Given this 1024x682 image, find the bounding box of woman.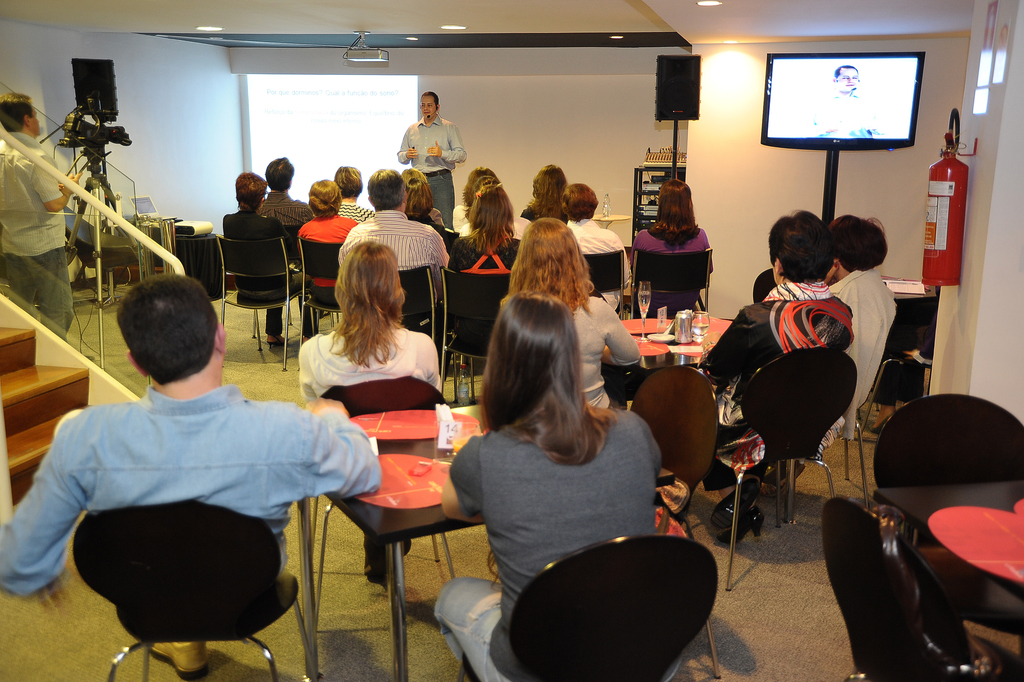
box=[439, 183, 517, 277].
